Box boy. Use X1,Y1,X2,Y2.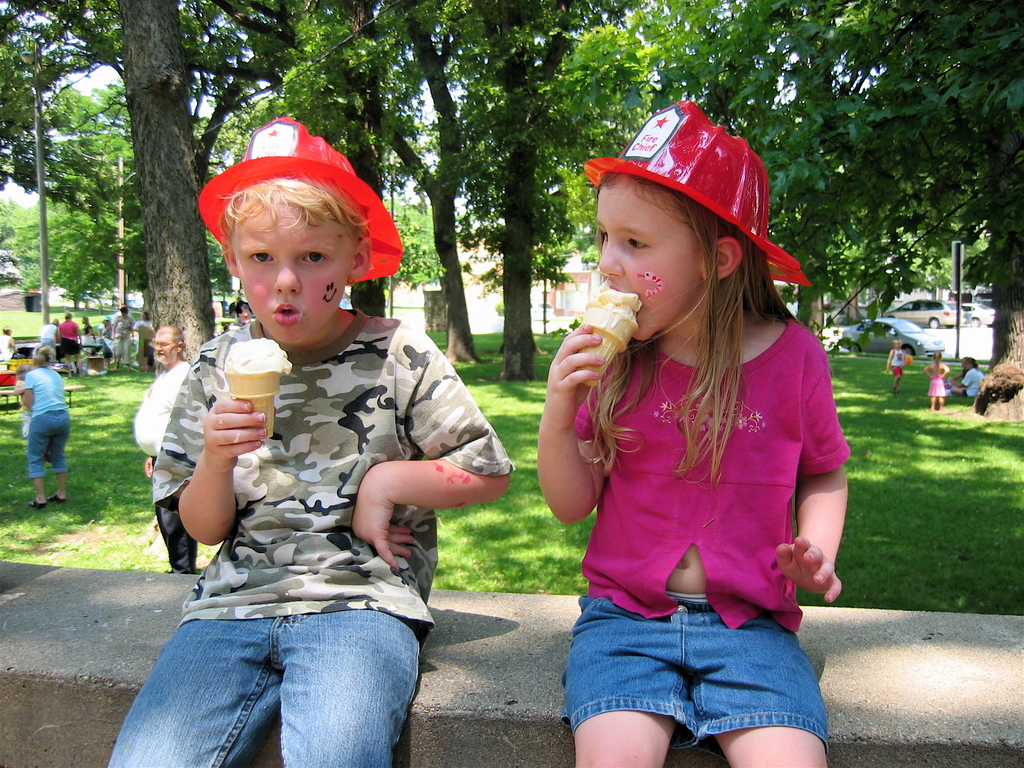
13,362,36,441.
